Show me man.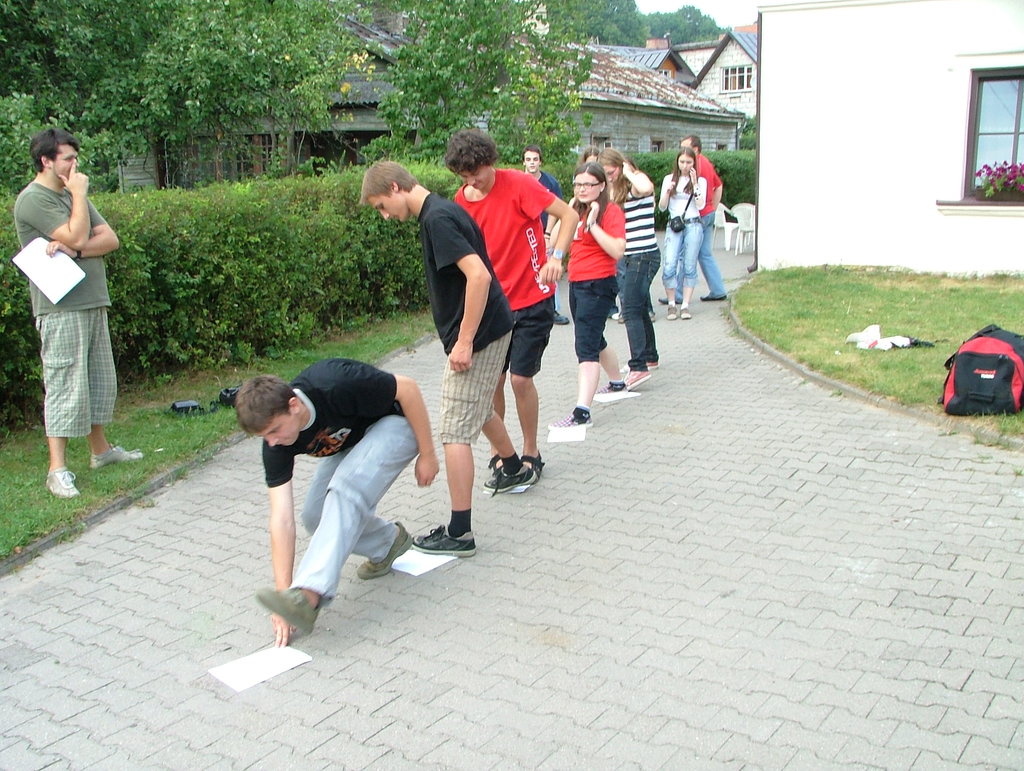
man is here: Rect(520, 143, 562, 241).
